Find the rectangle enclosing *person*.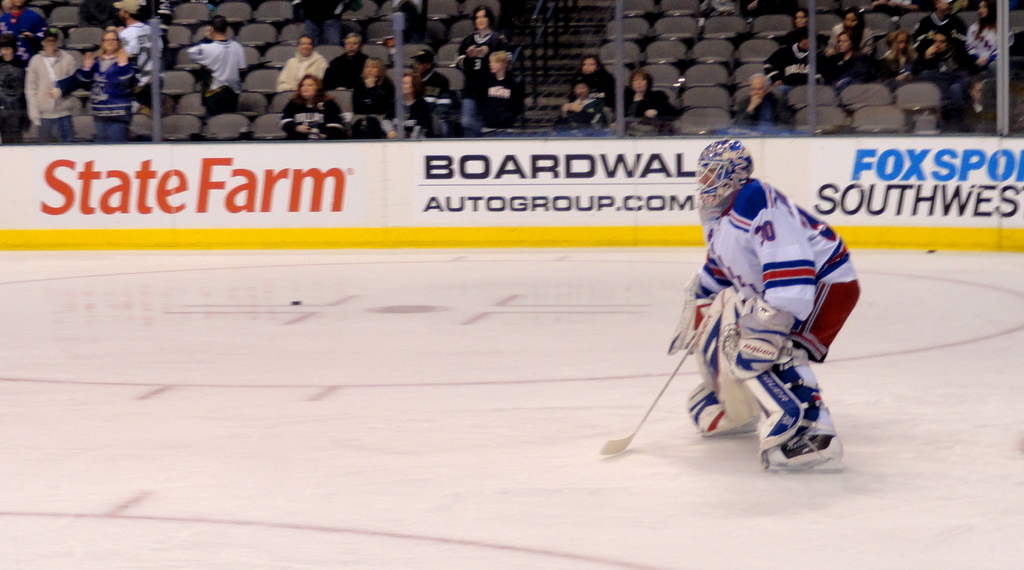
[561,77,607,131].
